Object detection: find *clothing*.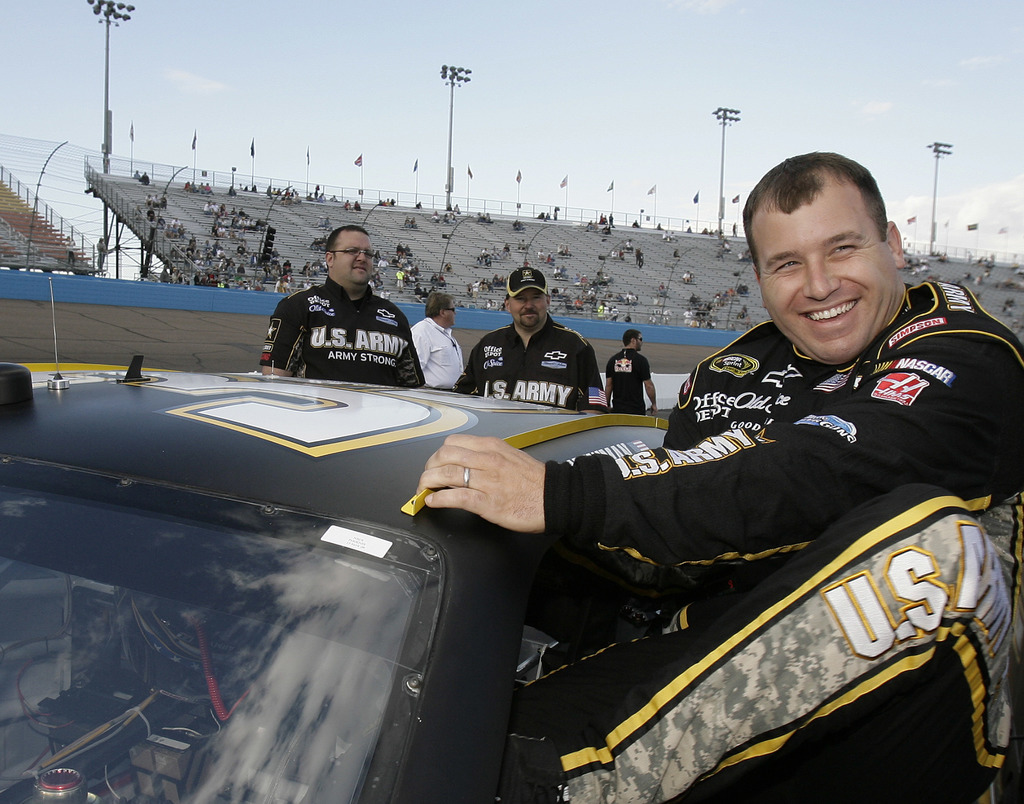
[x1=608, y1=344, x2=651, y2=406].
